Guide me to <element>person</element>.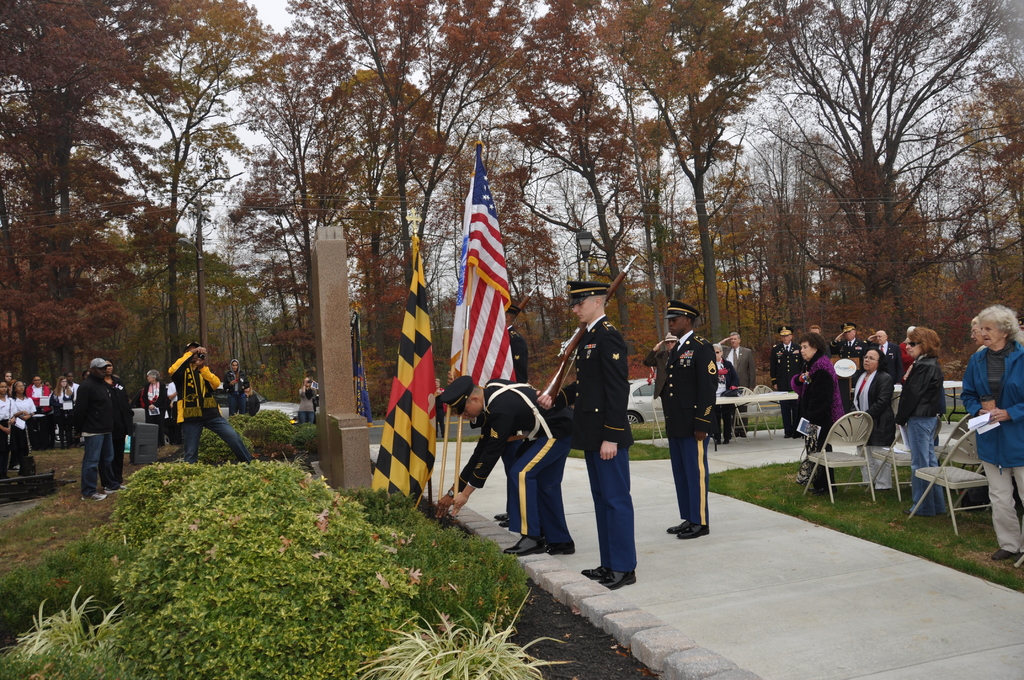
Guidance: (0, 380, 26, 473).
